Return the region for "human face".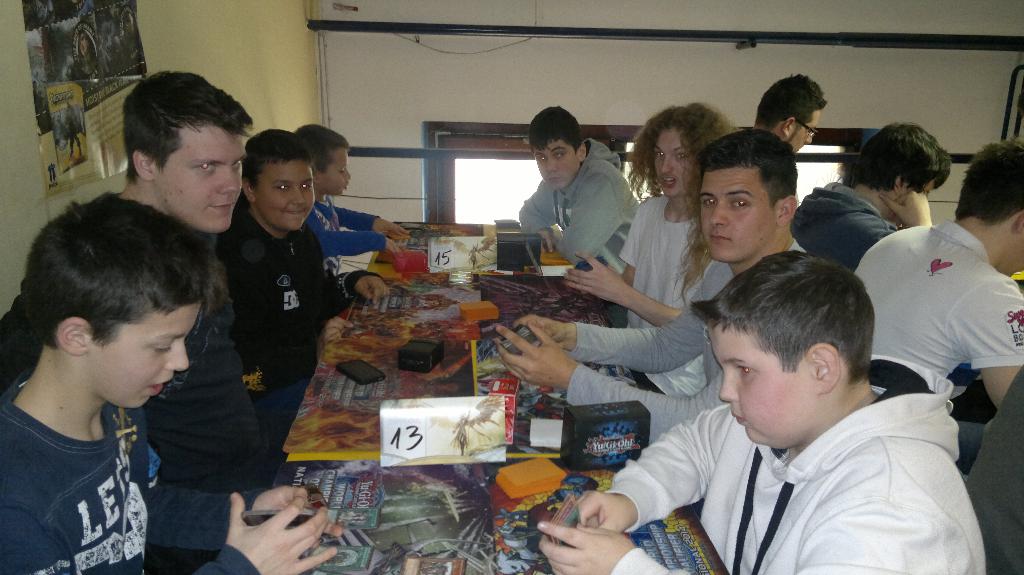
box(90, 297, 194, 408).
